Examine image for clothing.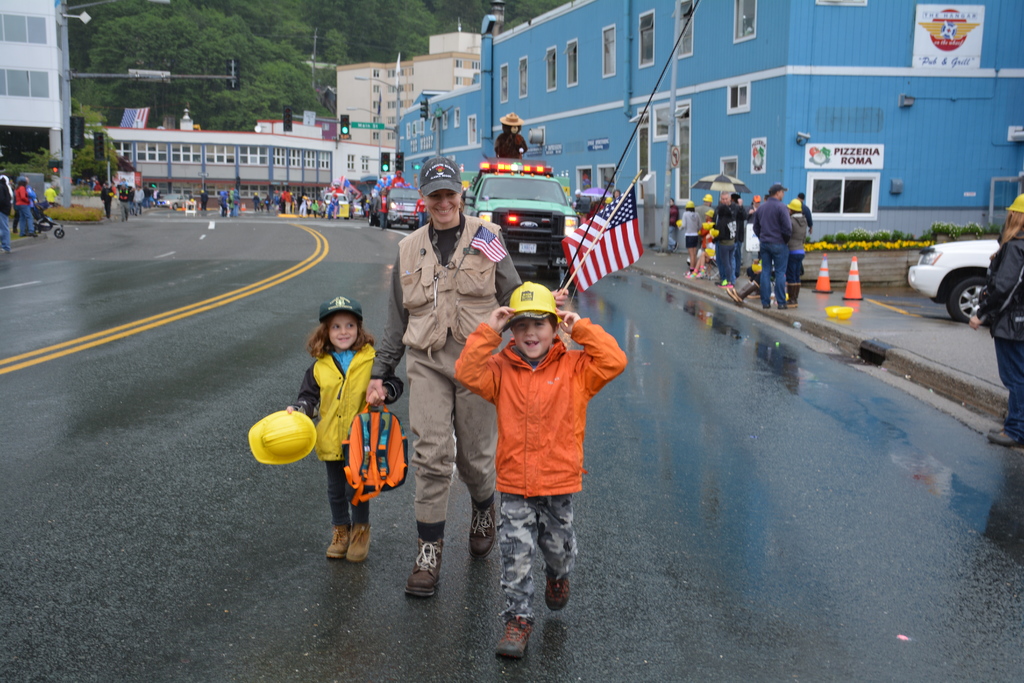
Examination result: select_region(492, 130, 528, 159).
